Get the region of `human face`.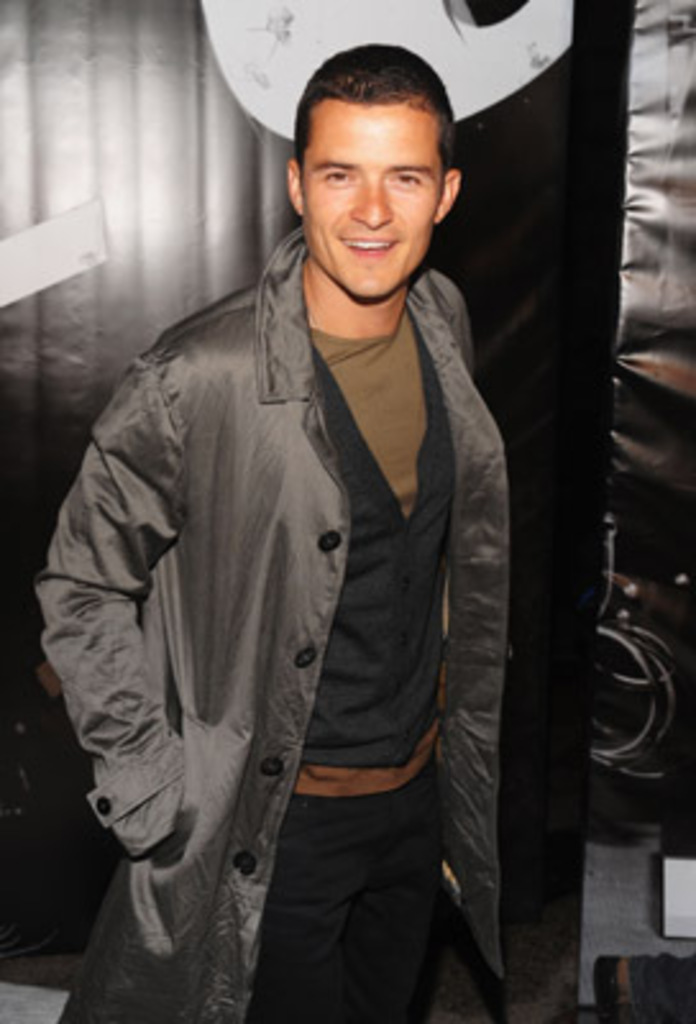
[left=297, top=105, right=438, bottom=297].
